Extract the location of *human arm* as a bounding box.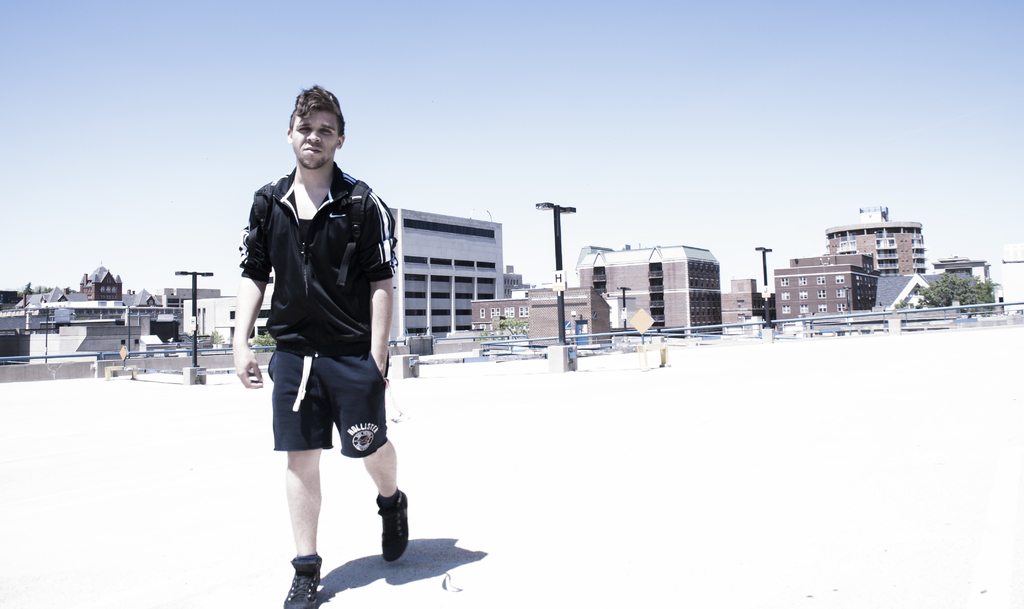
<box>232,183,266,391</box>.
